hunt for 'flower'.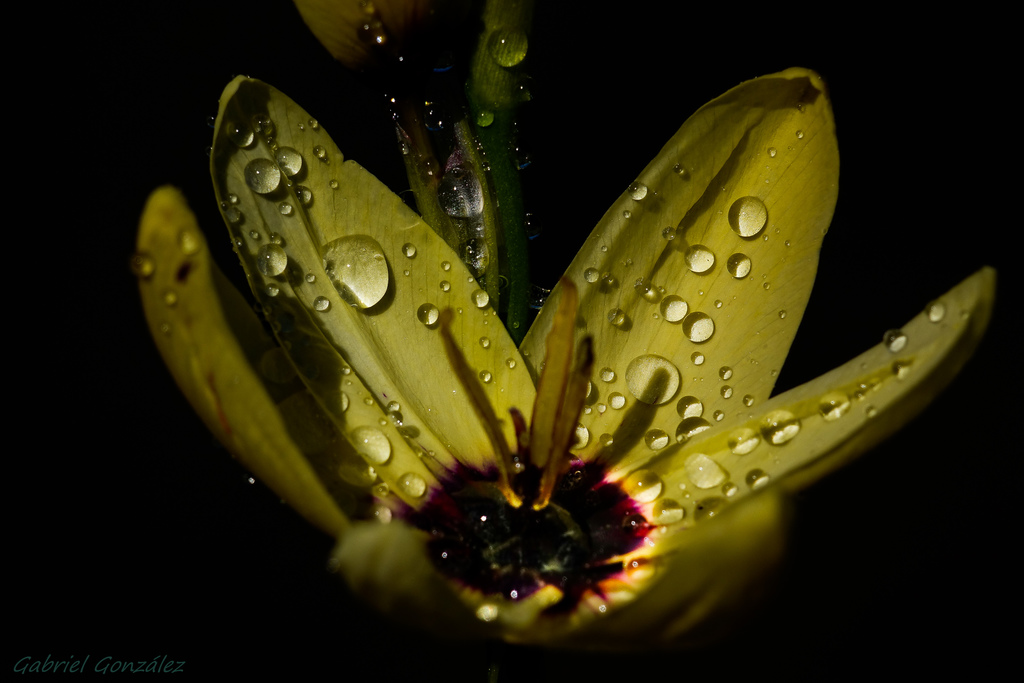
Hunted down at (x1=211, y1=63, x2=993, y2=627).
